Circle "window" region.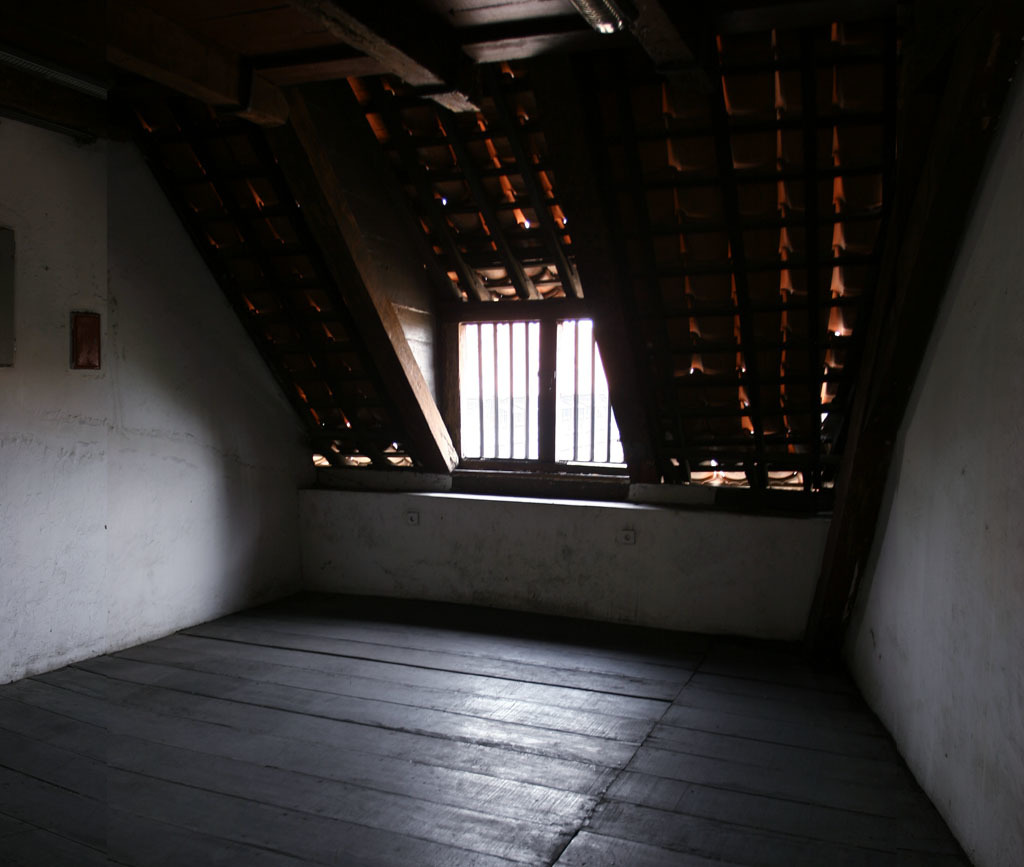
Region: box(447, 298, 634, 475).
